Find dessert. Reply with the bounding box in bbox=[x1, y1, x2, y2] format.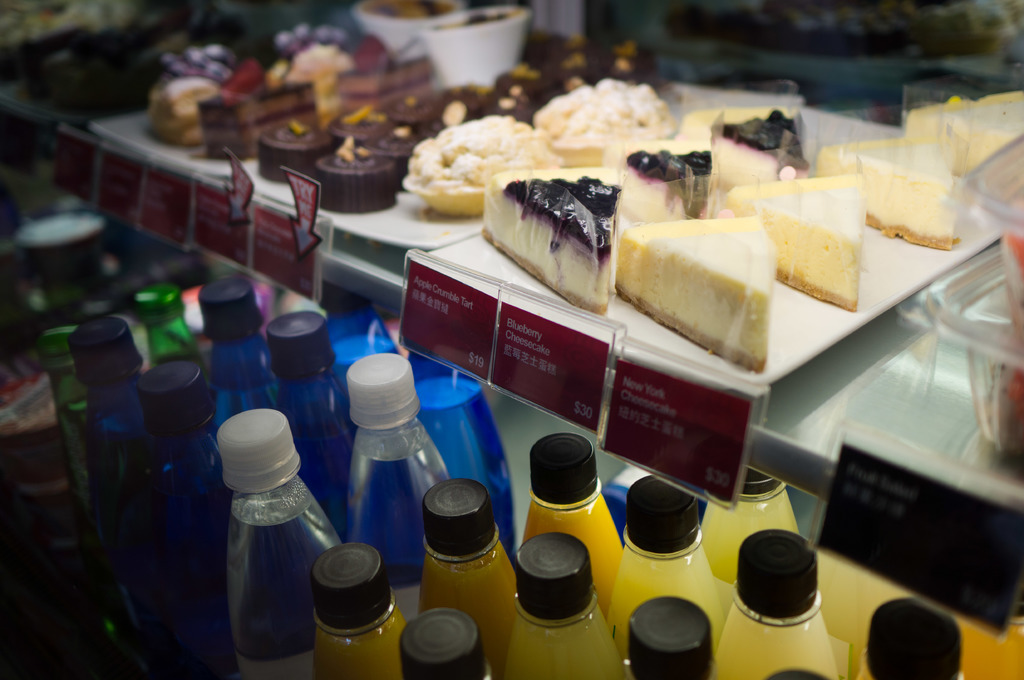
bbox=[606, 143, 714, 219].
